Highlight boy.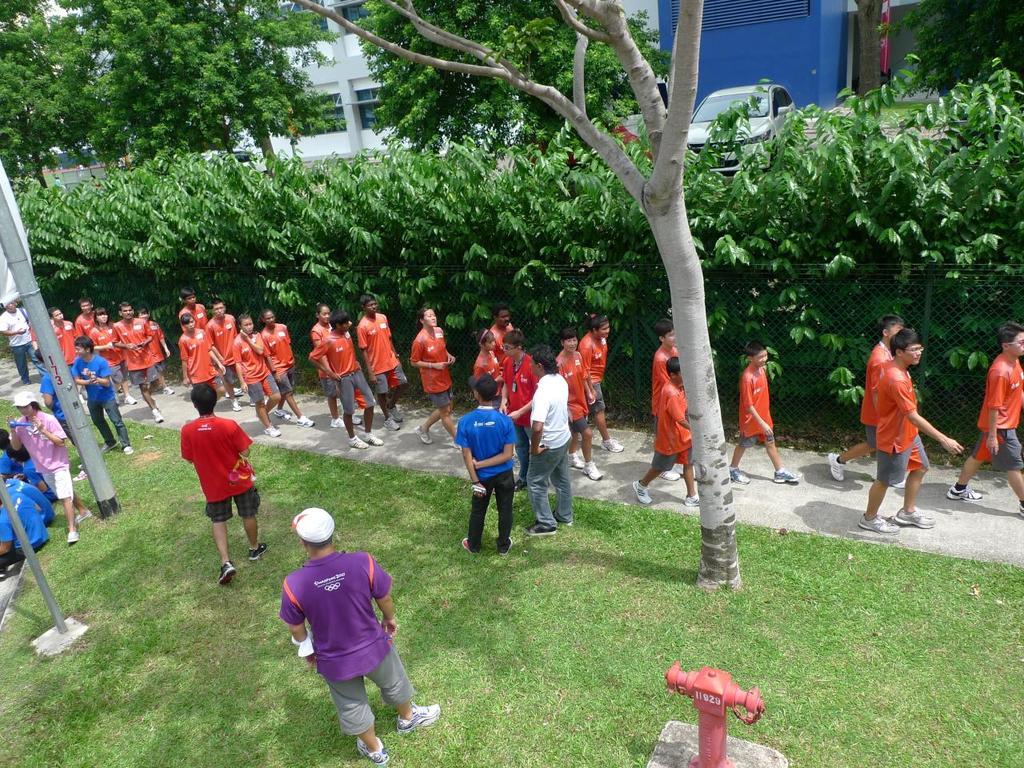
Highlighted region: locate(306, 310, 386, 454).
